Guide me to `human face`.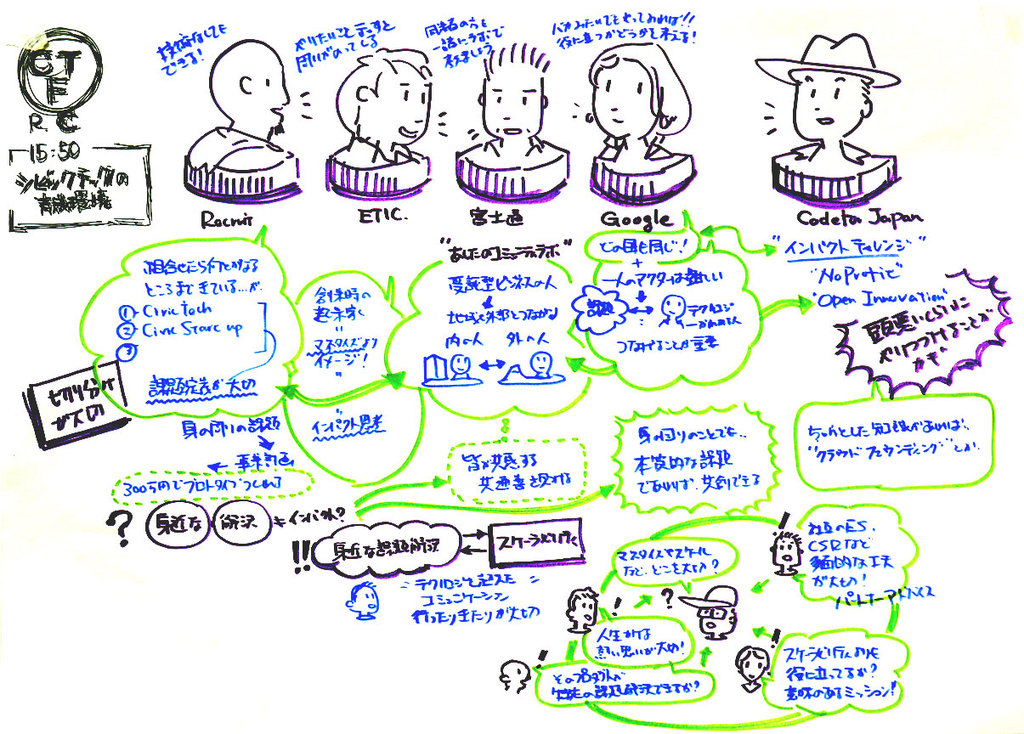
Guidance: select_region(352, 65, 435, 145).
